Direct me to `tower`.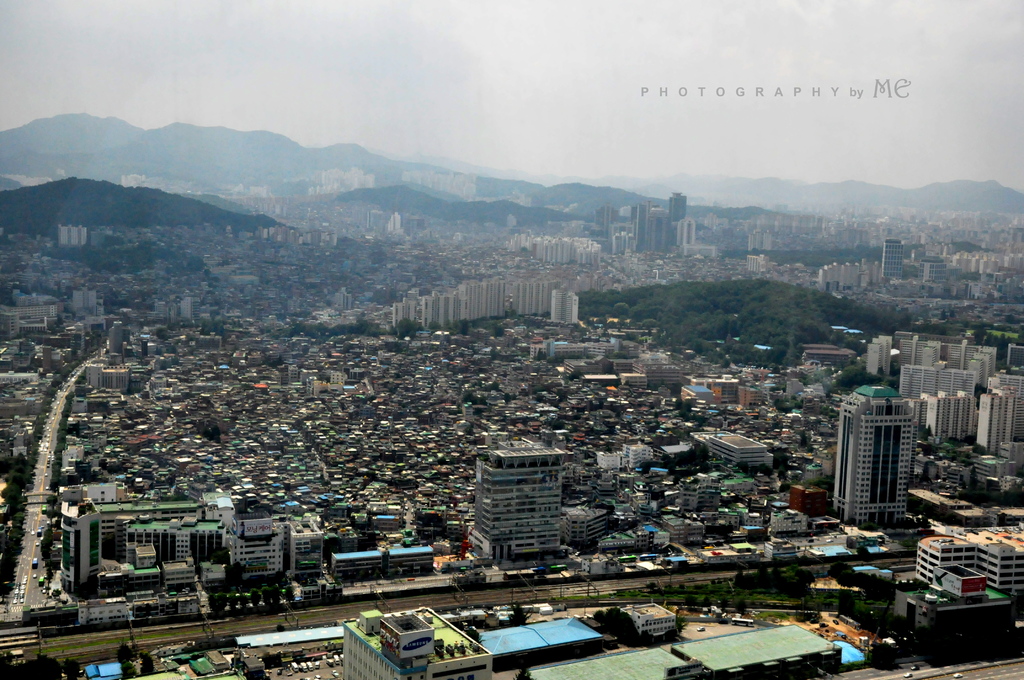
Direction: (left=423, top=273, right=504, bottom=317).
